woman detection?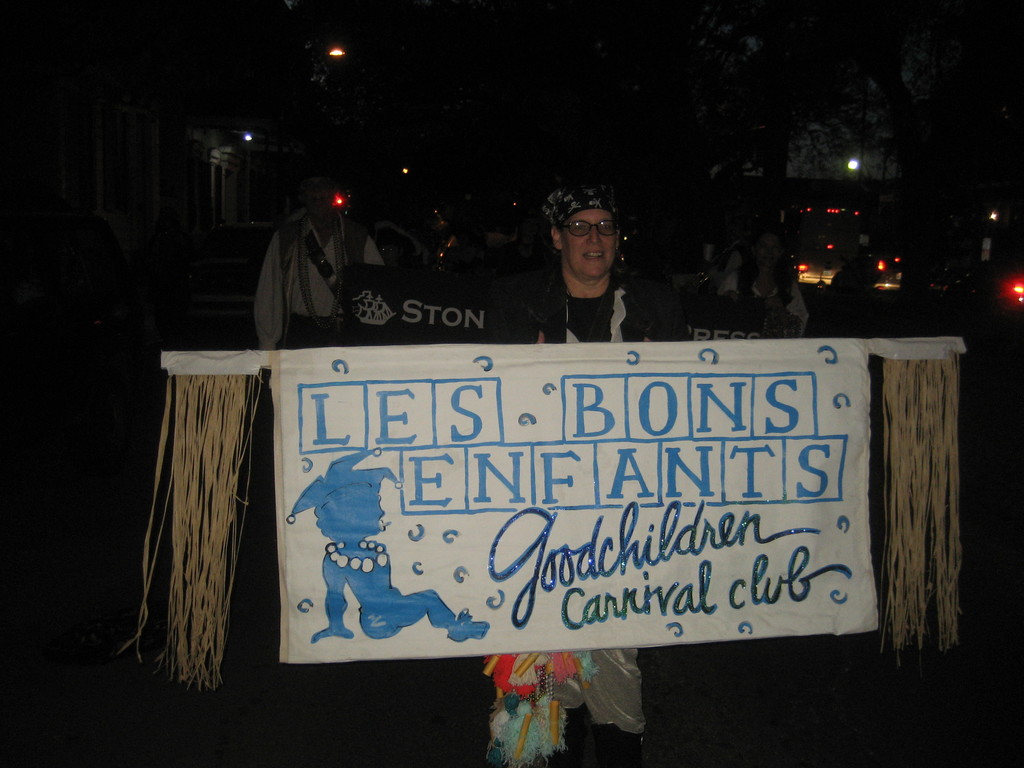
{"x1": 716, "y1": 223, "x2": 806, "y2": 337}
